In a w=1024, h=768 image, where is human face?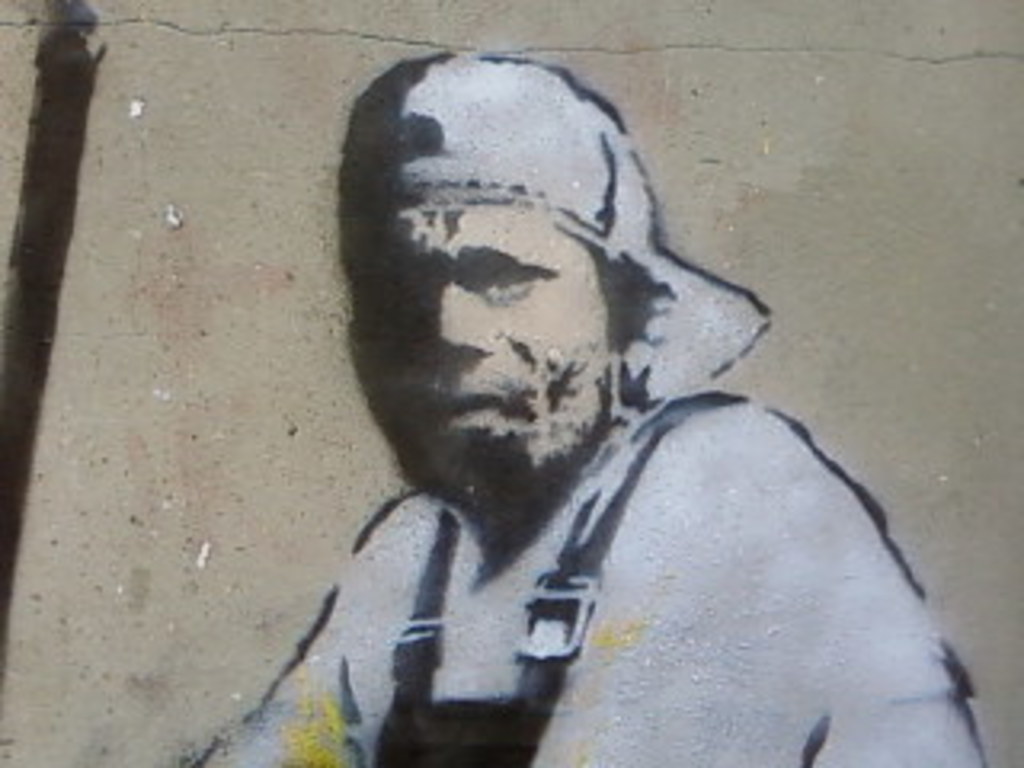
(left=339, top=176, right=621, bottom=502).
